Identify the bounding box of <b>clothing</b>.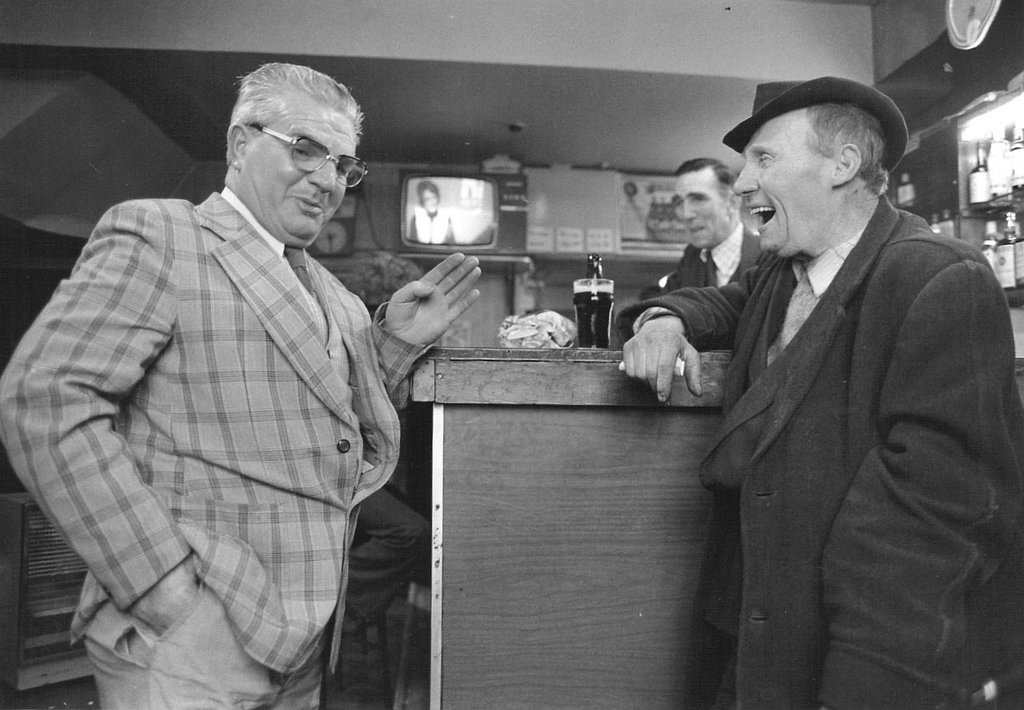
rect(0, 173, 433, 709).
